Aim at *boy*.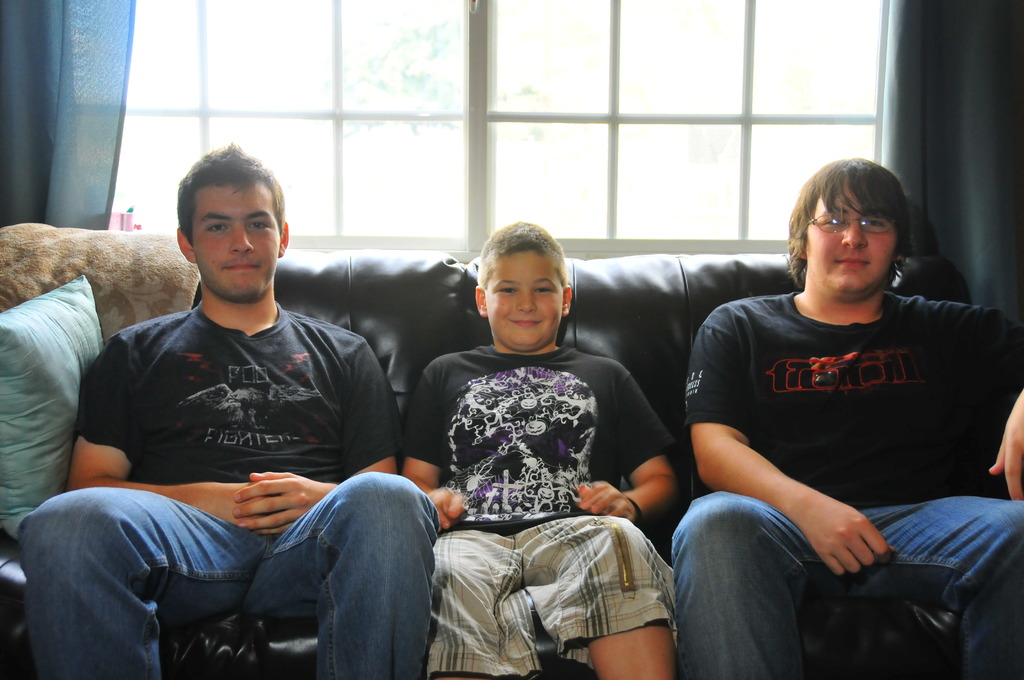
Aimed at x1=14, y1=141, x2=441, y2=679.
